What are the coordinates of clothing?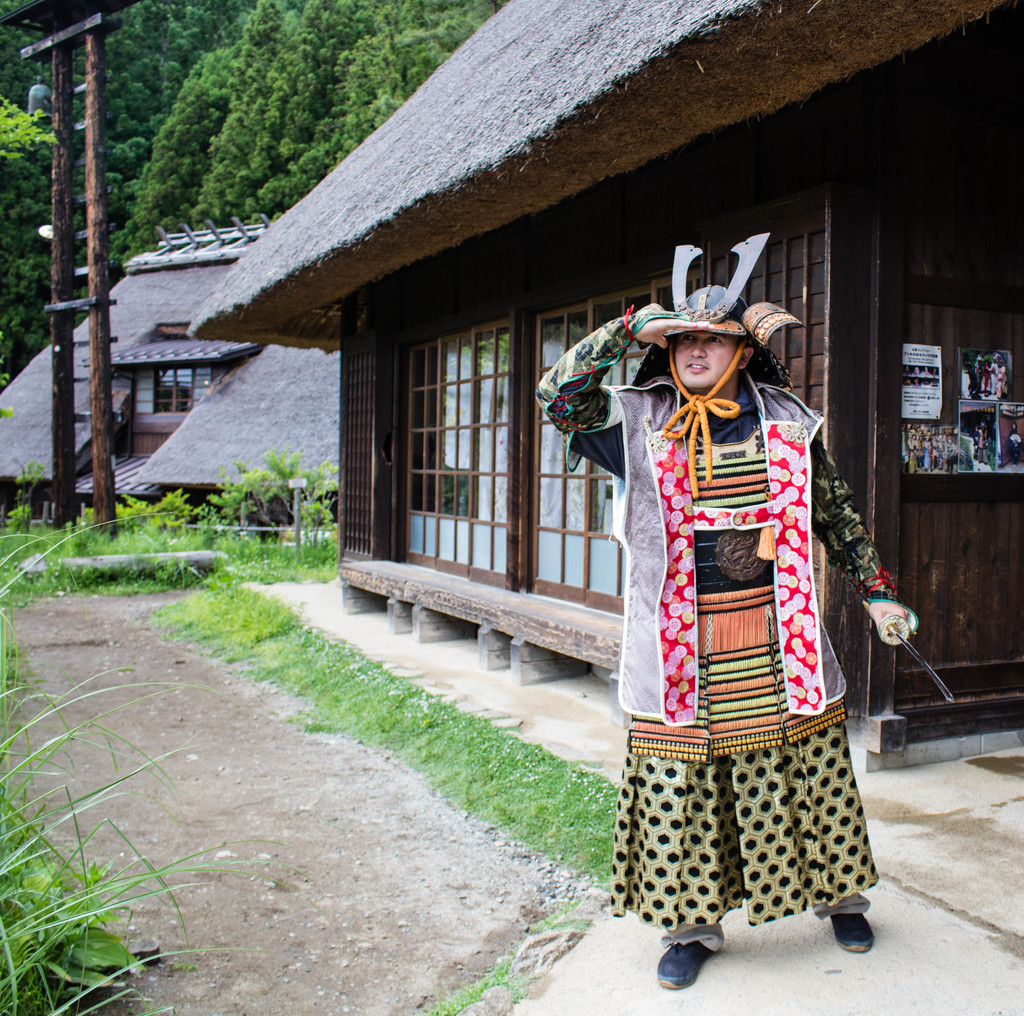
bbox=[596, 294, 874, 965].
